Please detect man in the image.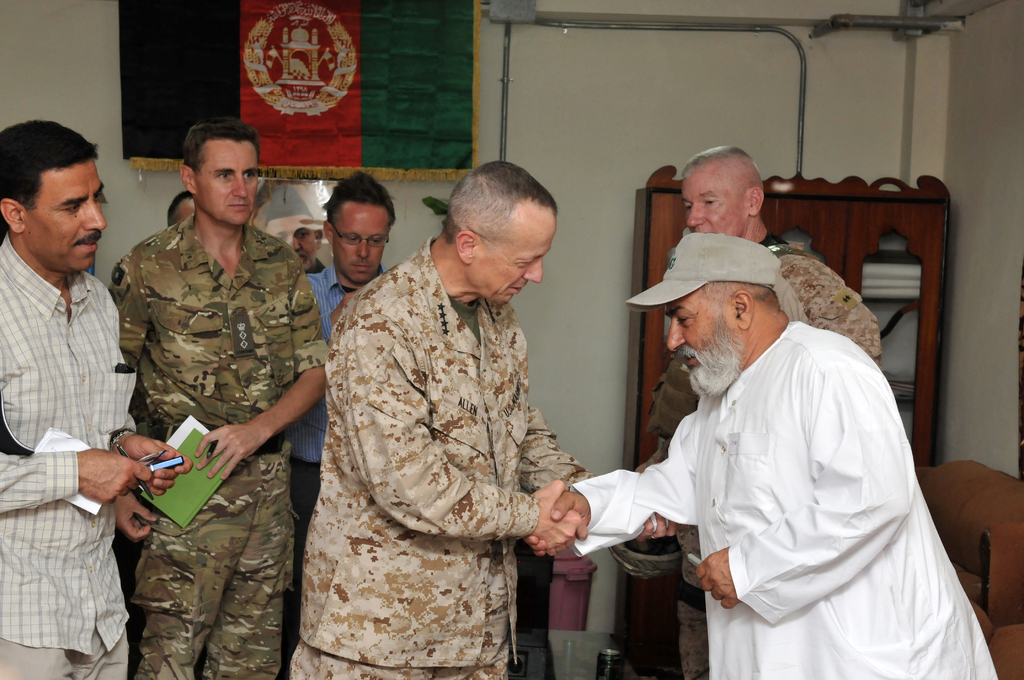
<box>525,232,1000,679</box>.
